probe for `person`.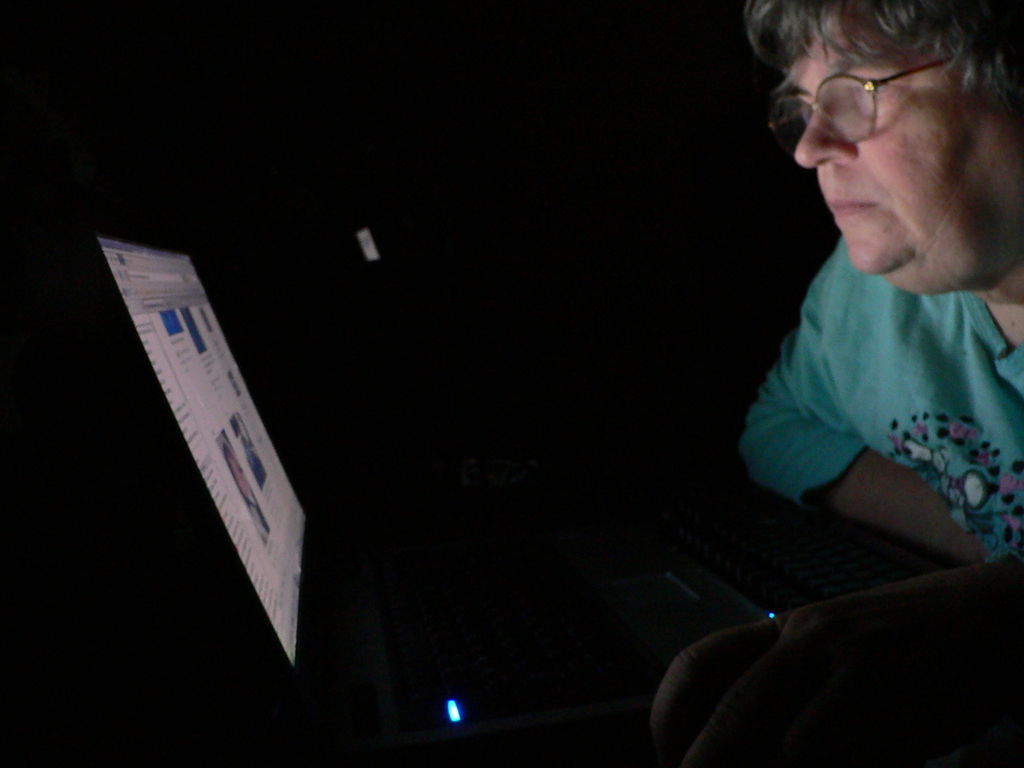
Probe result: <region>706, 0, 1023, 602</region>.
